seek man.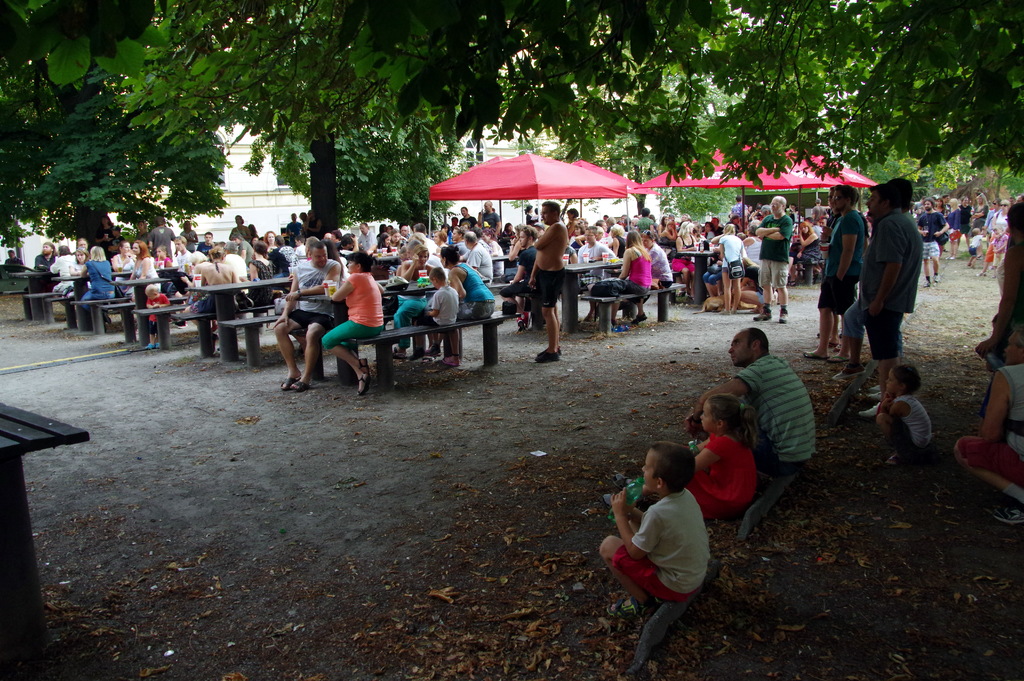
(left=462, top=230, right=491, bottom=285).
